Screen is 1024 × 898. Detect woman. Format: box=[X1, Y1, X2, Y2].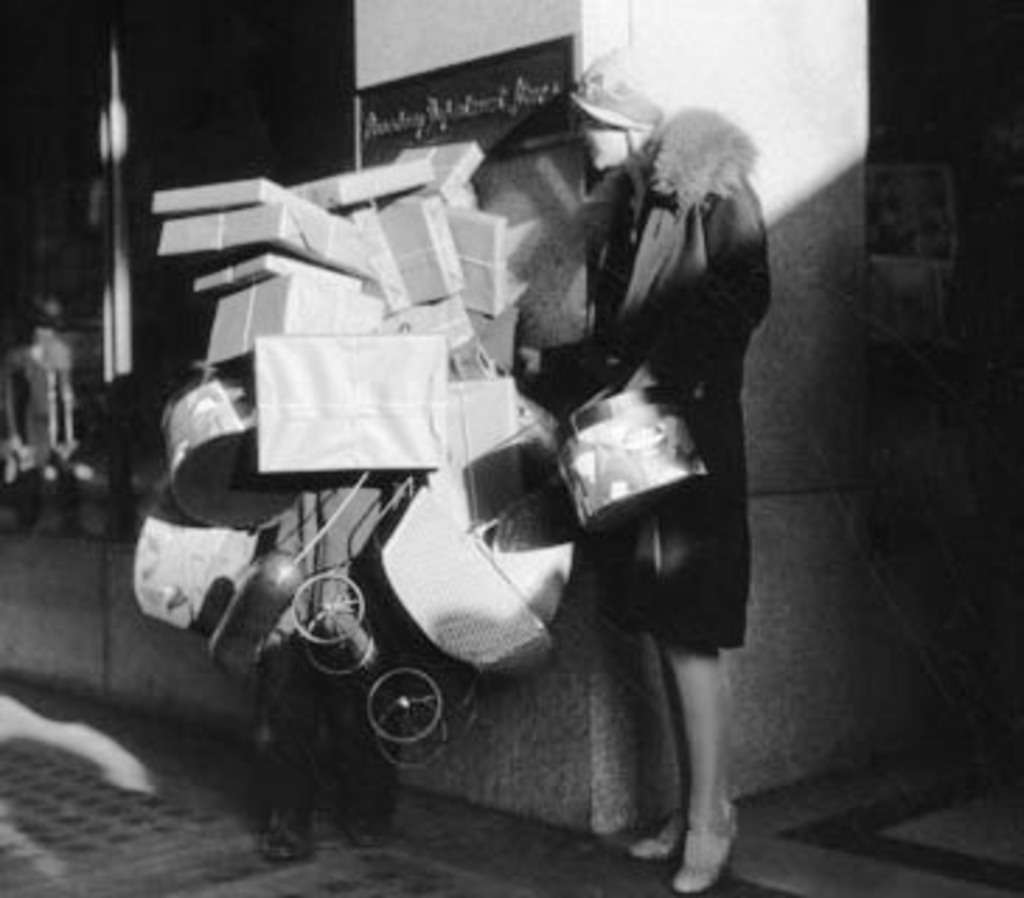
box=[511, 39, 777, 895].
